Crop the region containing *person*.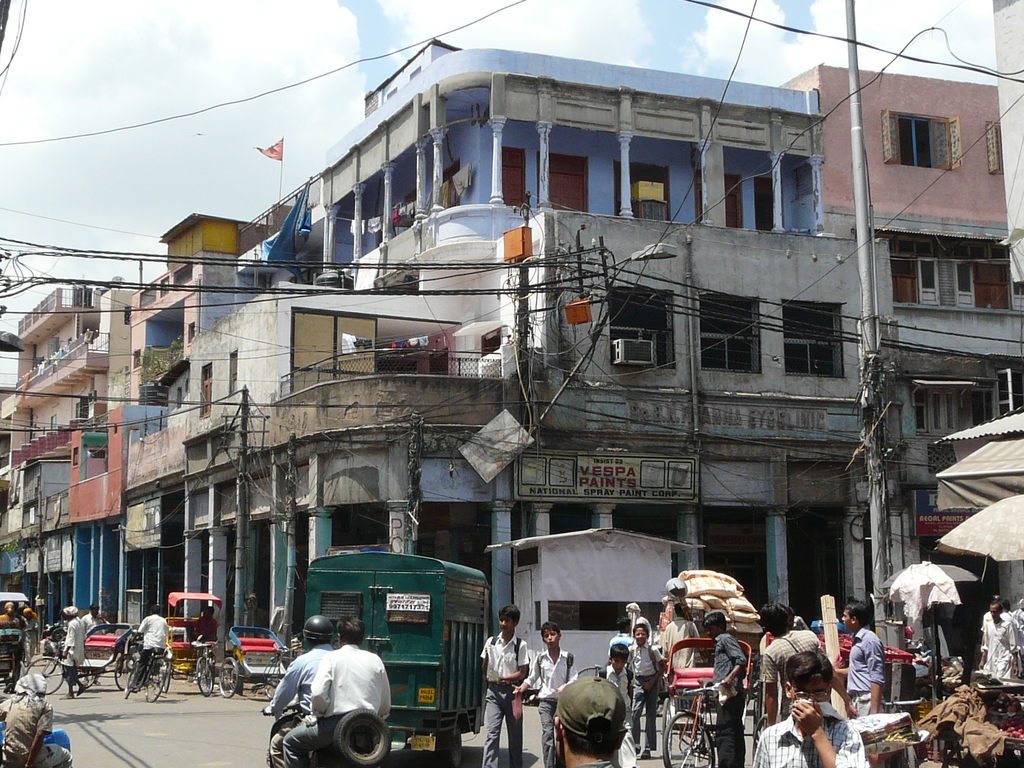
Crop region: {"left": 0, "top": 602, "right": 25, "bottom": 656}.
